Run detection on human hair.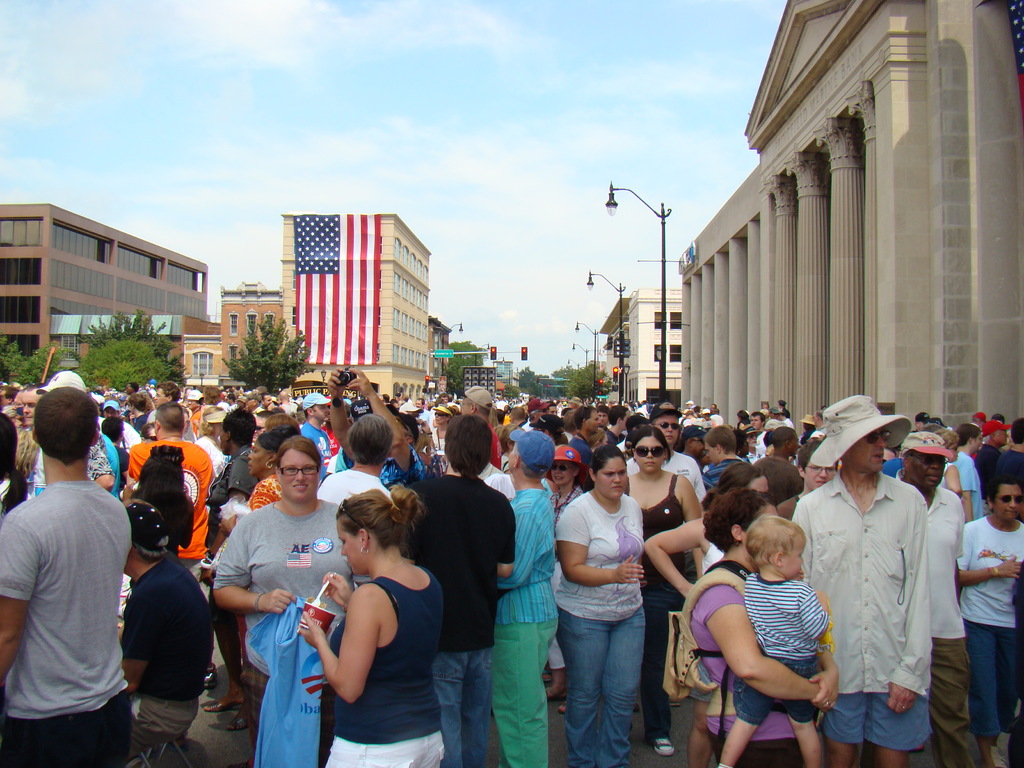
Result: 101 416 124 444.
